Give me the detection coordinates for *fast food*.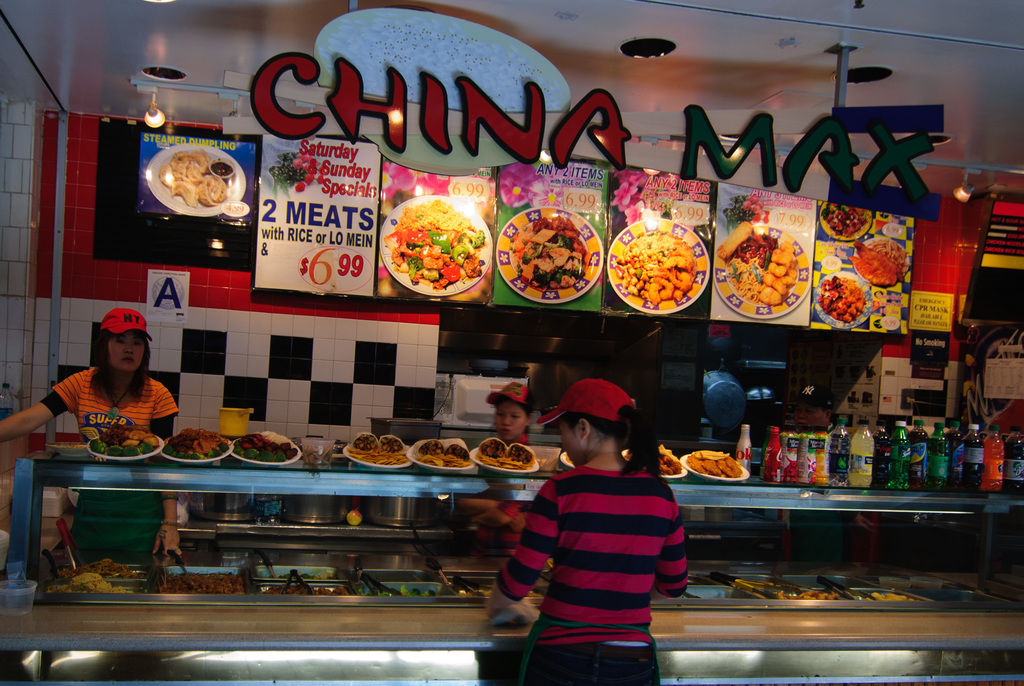
(x1=816, y1=200, x2=871, y2=238).
